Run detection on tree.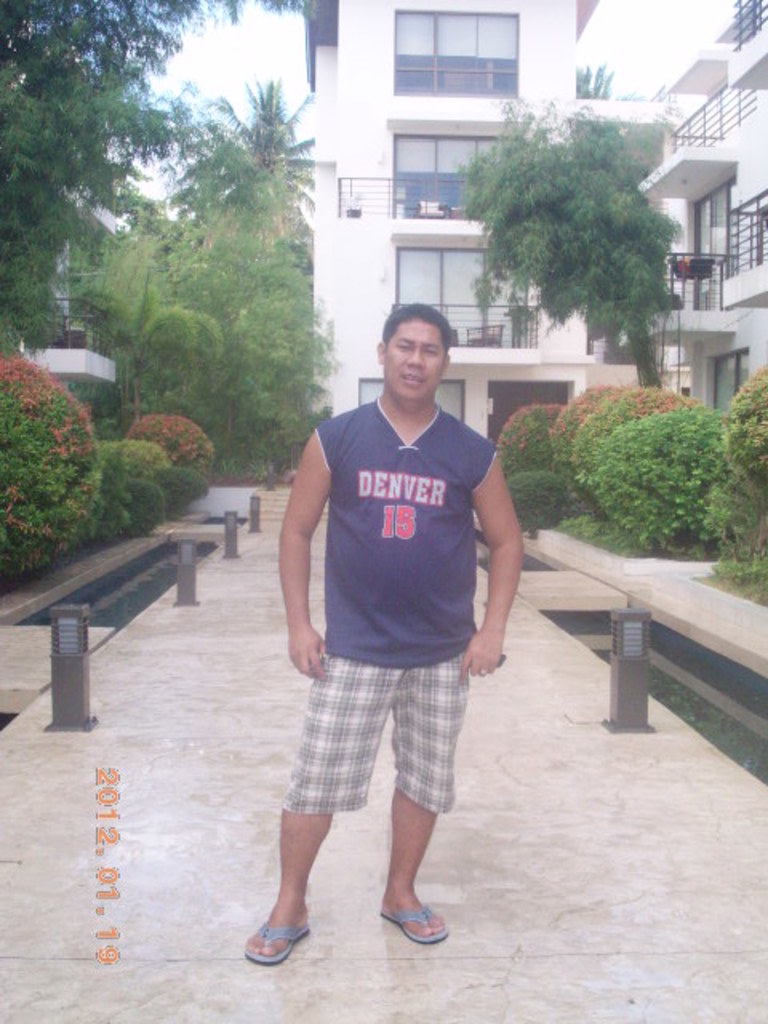
Result: 0 0 261 102.
